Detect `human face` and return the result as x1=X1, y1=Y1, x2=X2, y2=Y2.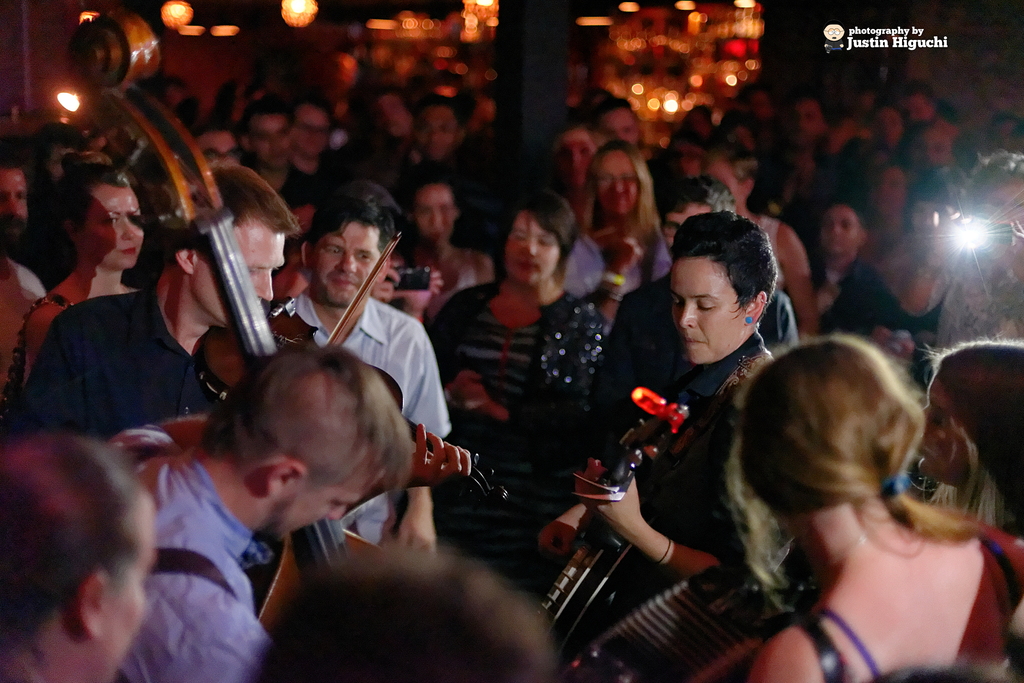
x1=415, y1=185, x2=452, y2=245.
